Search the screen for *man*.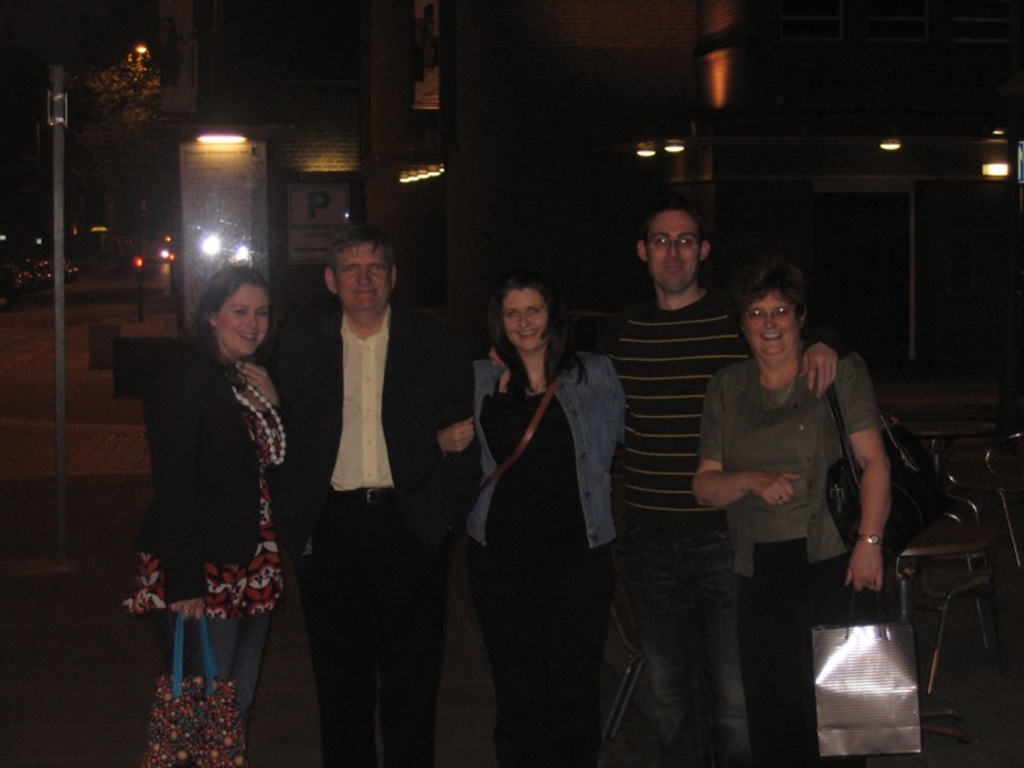
Found at x1=252, y1=230, x2=480, y2=765.
